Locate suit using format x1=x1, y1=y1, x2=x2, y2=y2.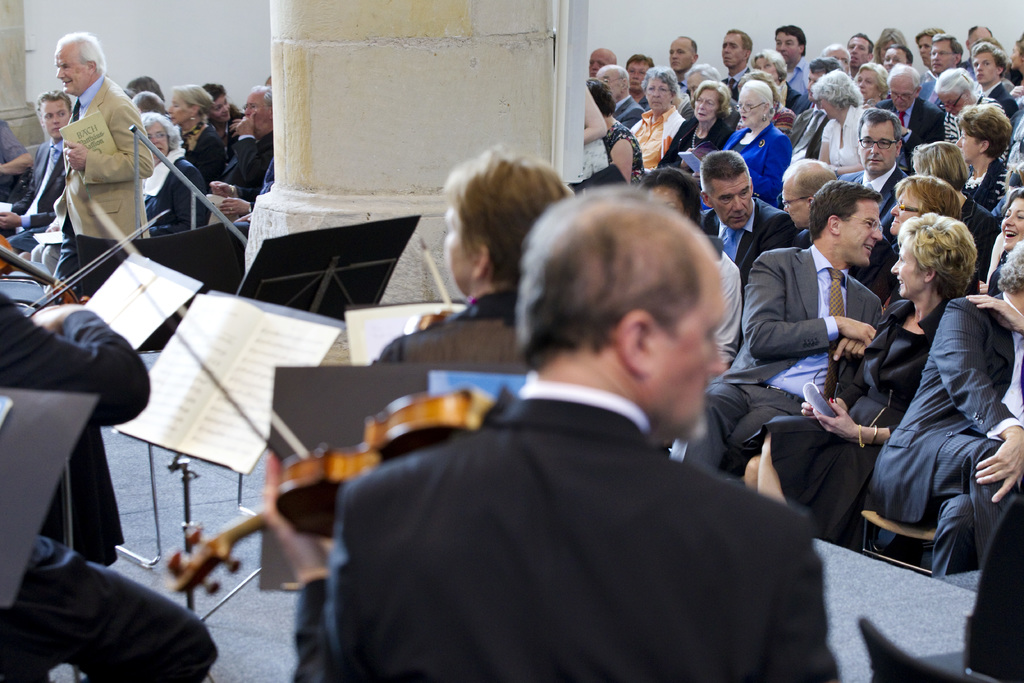
x1=868, y1=286, x2=1023, y2=577.
